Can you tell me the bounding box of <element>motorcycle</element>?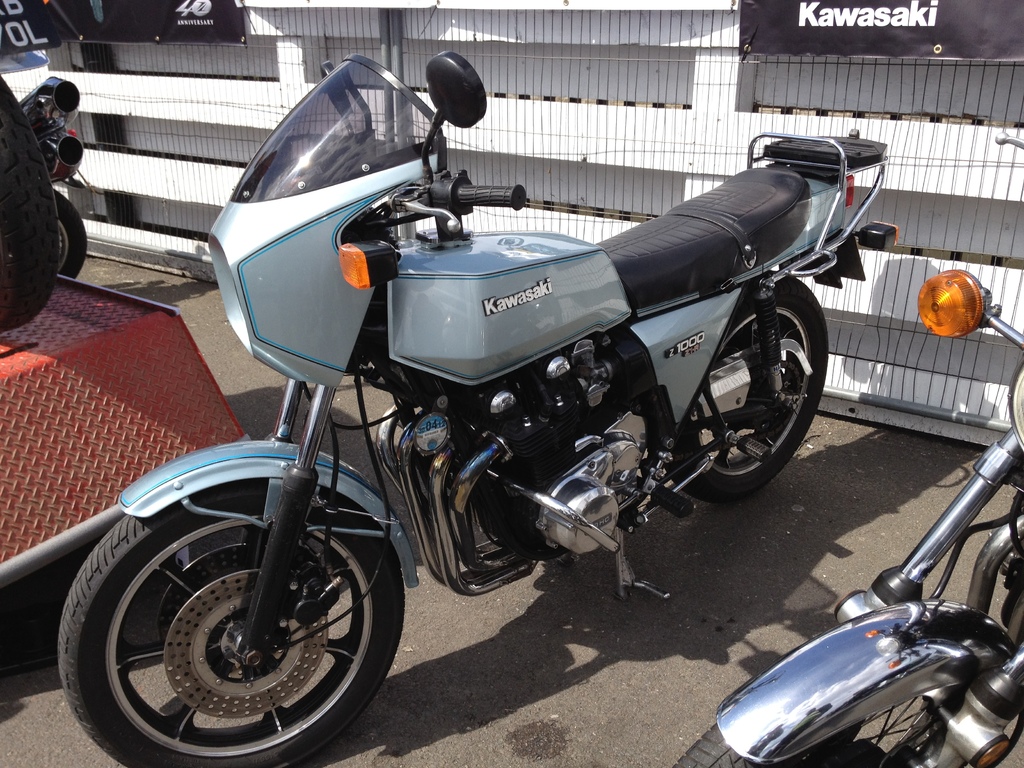
0,74,83,327.
